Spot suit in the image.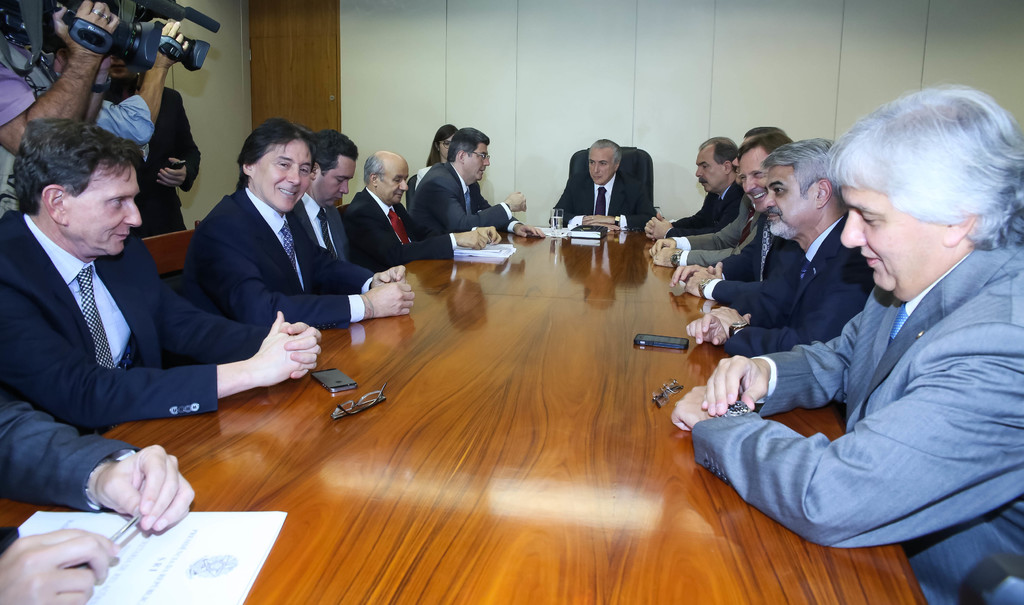
suit found at locate(669, 194, 757, 265).
